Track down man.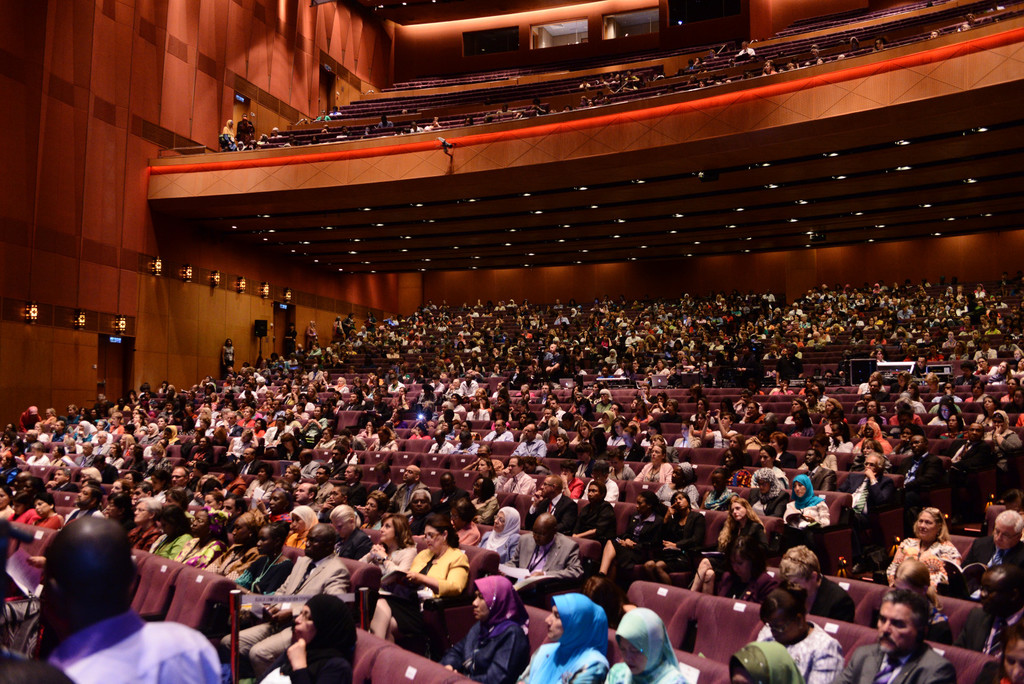
Tracked to box(963, 561, 1023, 657).
